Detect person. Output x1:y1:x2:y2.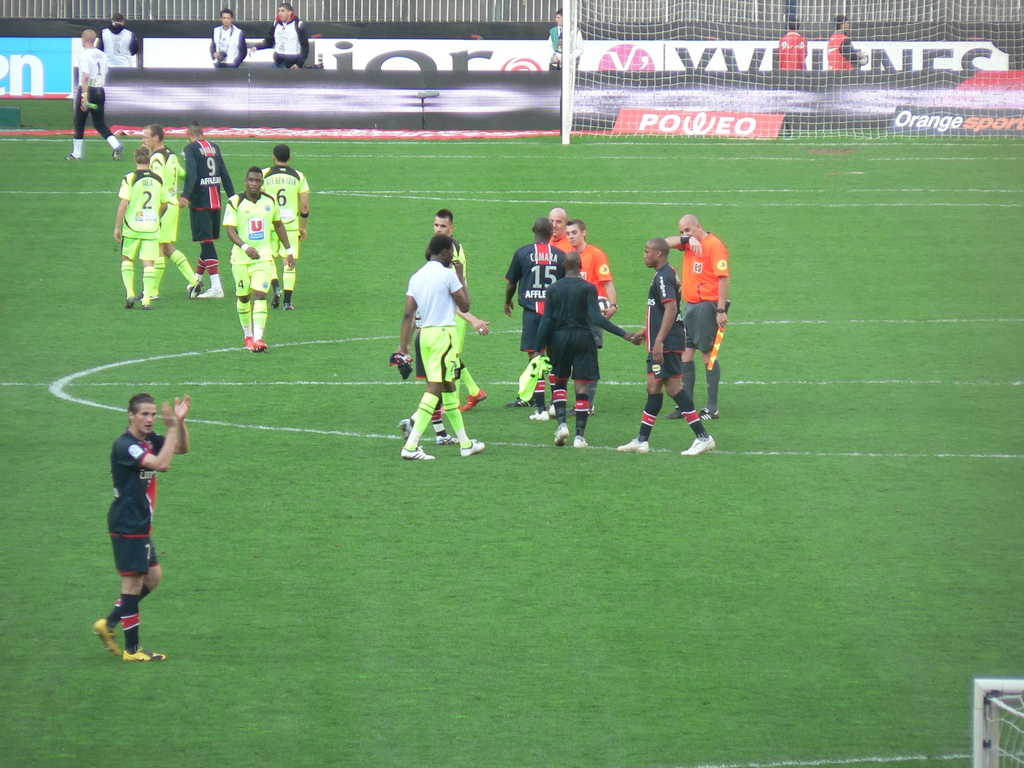
204:10:253:68.
